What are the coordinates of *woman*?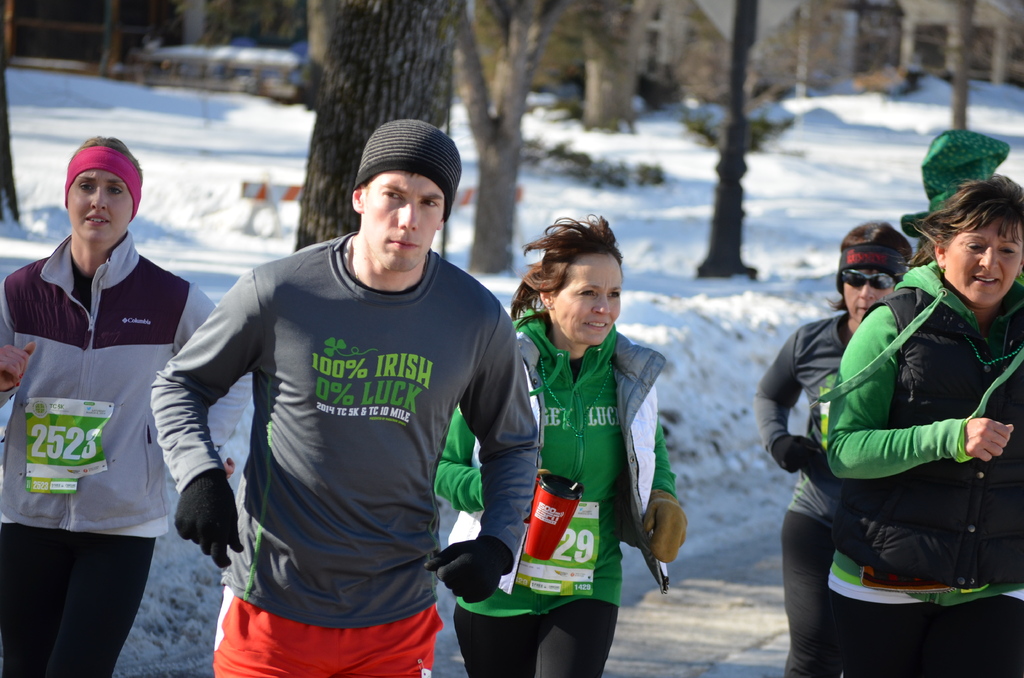
{"x1": 830, "y1": 170, "x2": 1023, "y2": 669}.
